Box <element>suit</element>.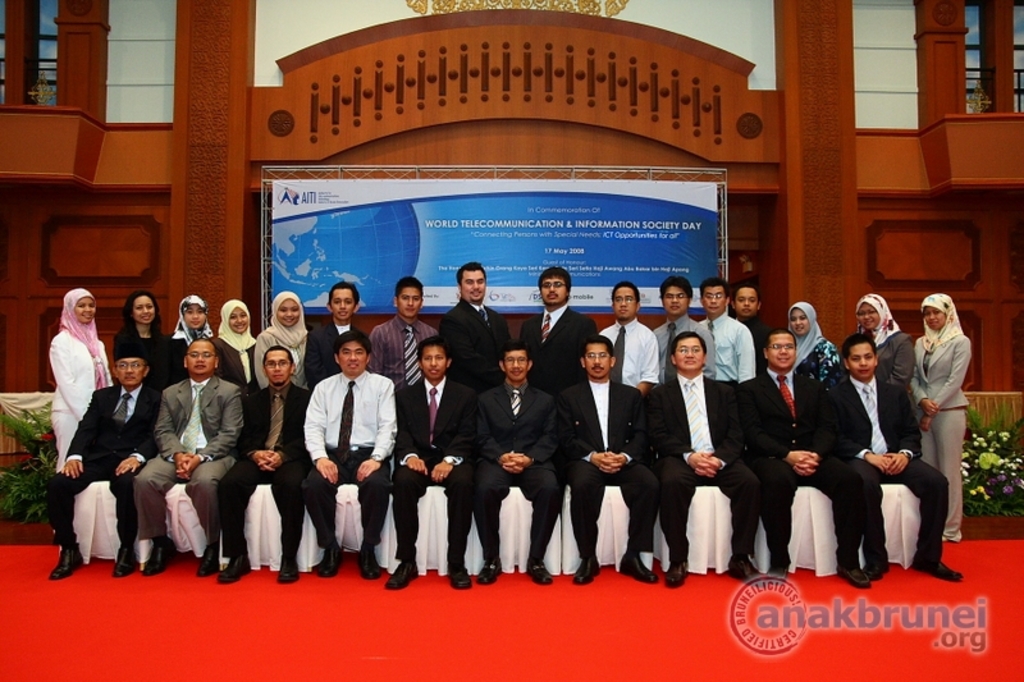
box=[228, 383, 314, 558].
